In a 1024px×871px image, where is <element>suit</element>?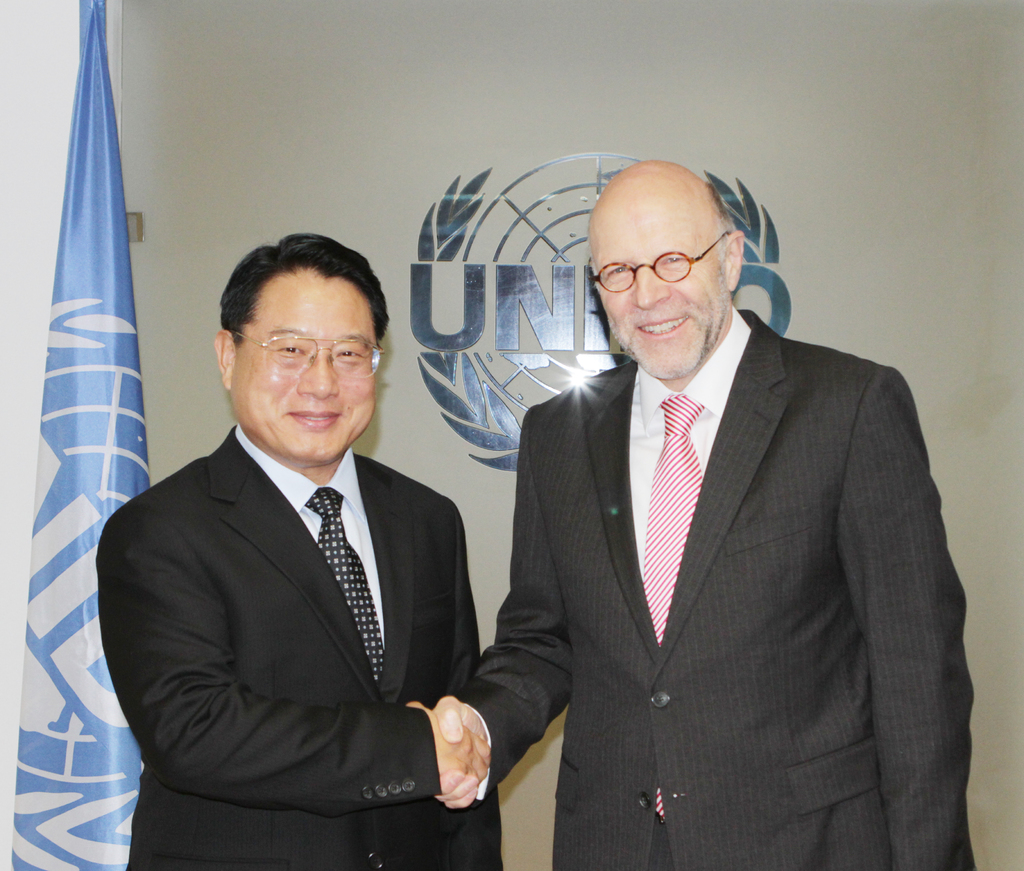
locate(458, 307, 976, 870).
